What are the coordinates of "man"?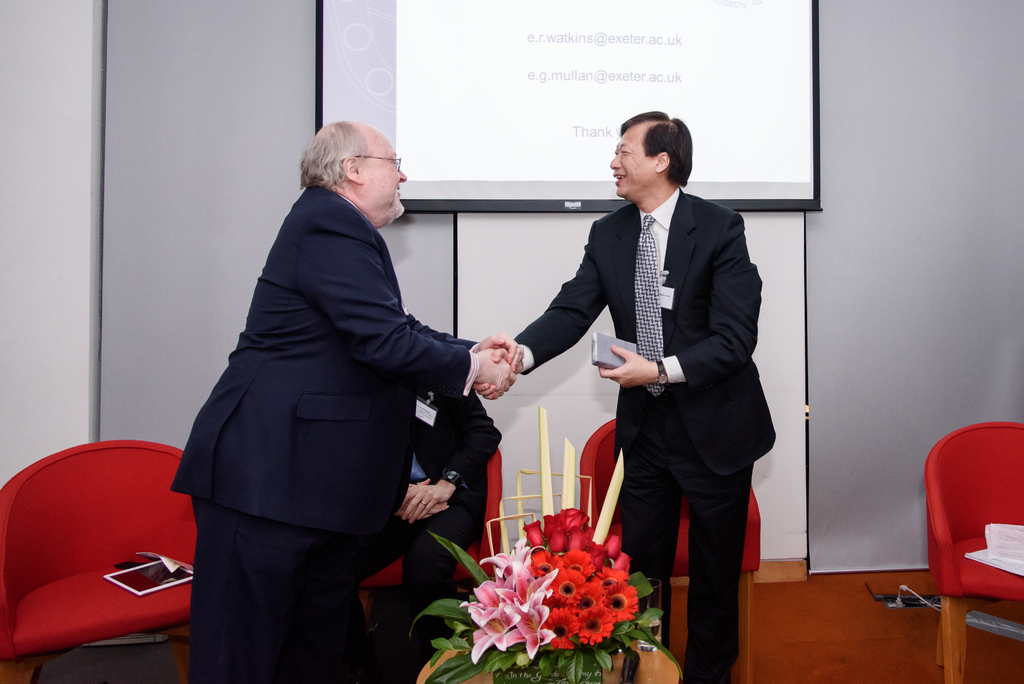
rect(476, 106, 777, 683).
